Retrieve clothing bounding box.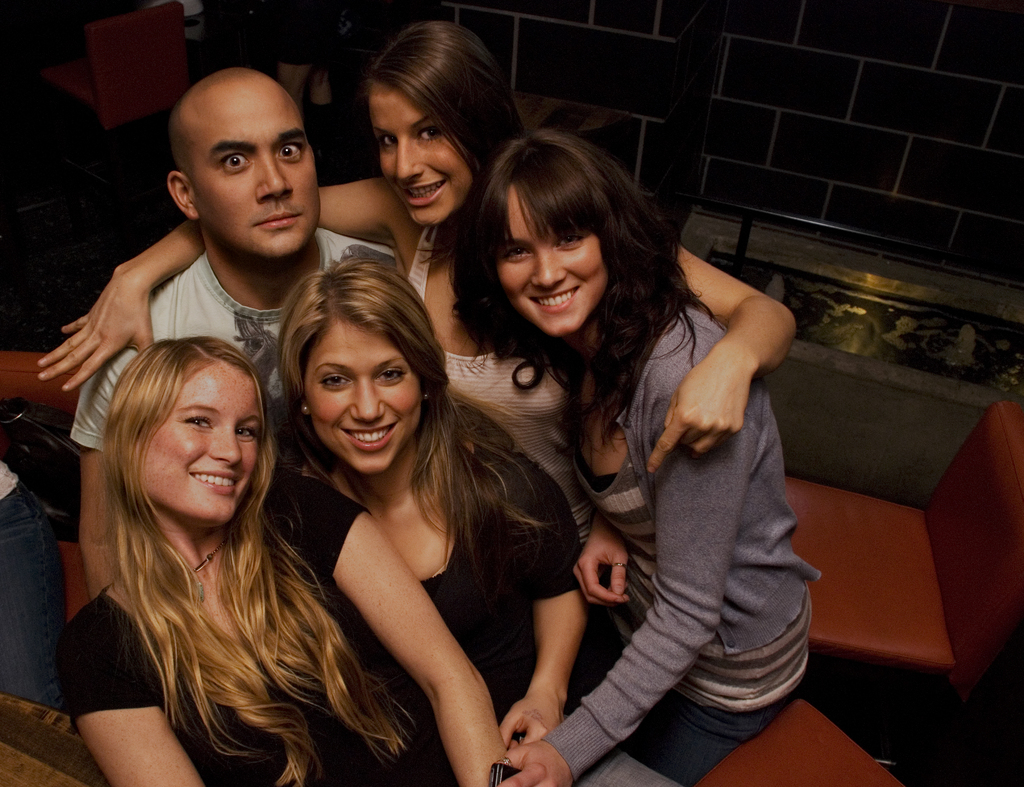
Bounding box: x1=68, y1=229, x2=394, y2=469.
